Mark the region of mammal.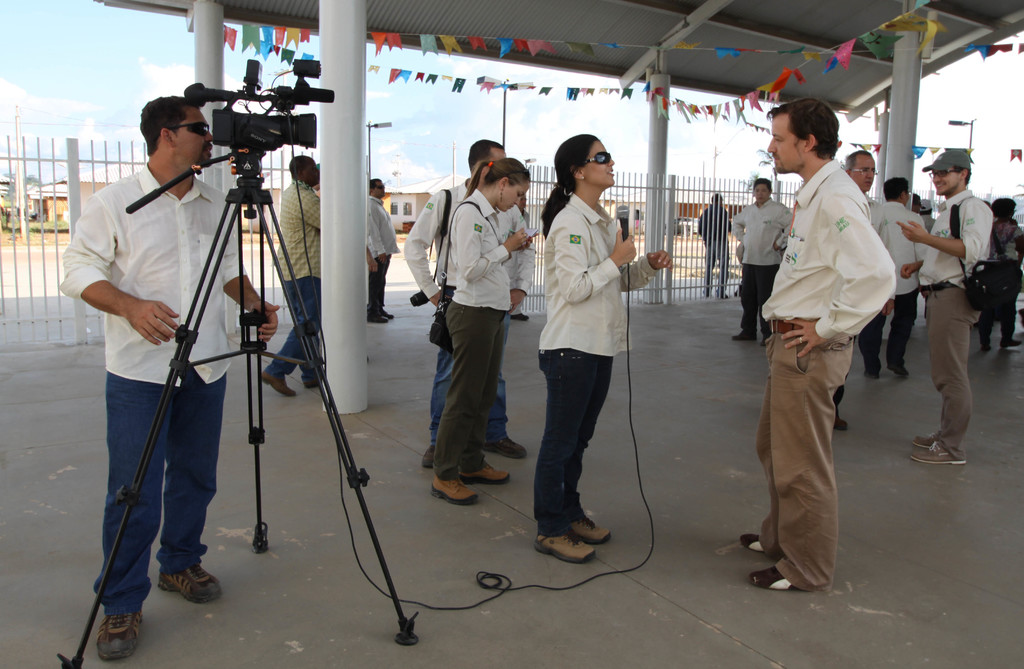
Region: <region>979, 192, 1022, 350</region>.
